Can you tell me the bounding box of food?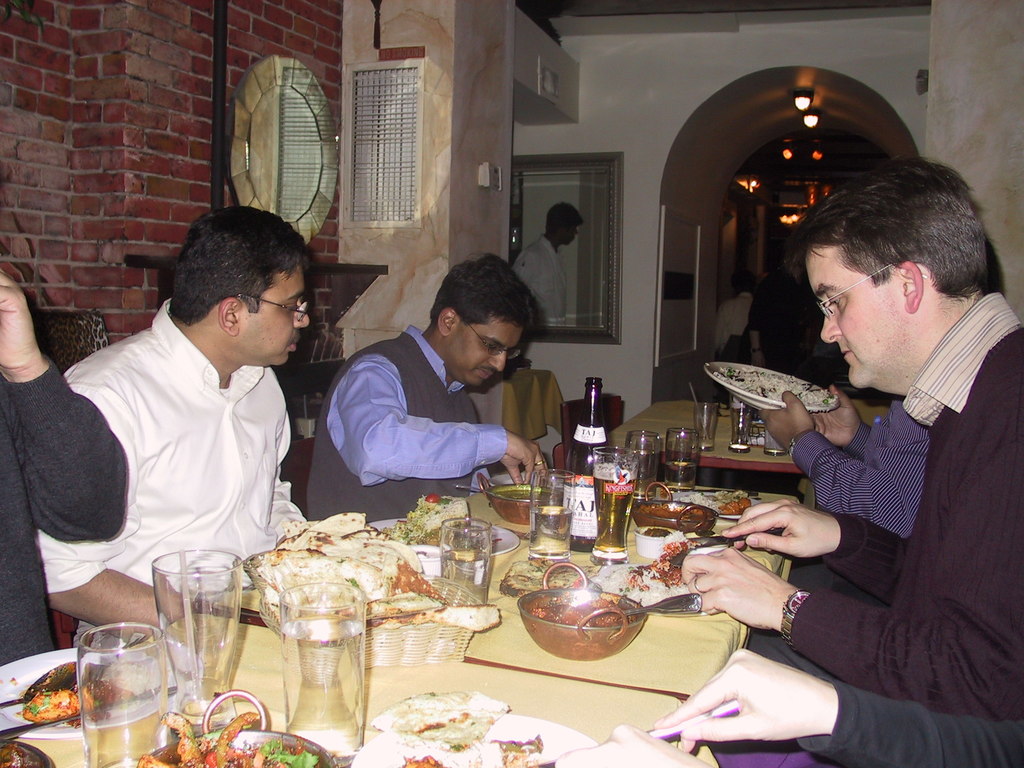
(711, 365, 838, 410).
